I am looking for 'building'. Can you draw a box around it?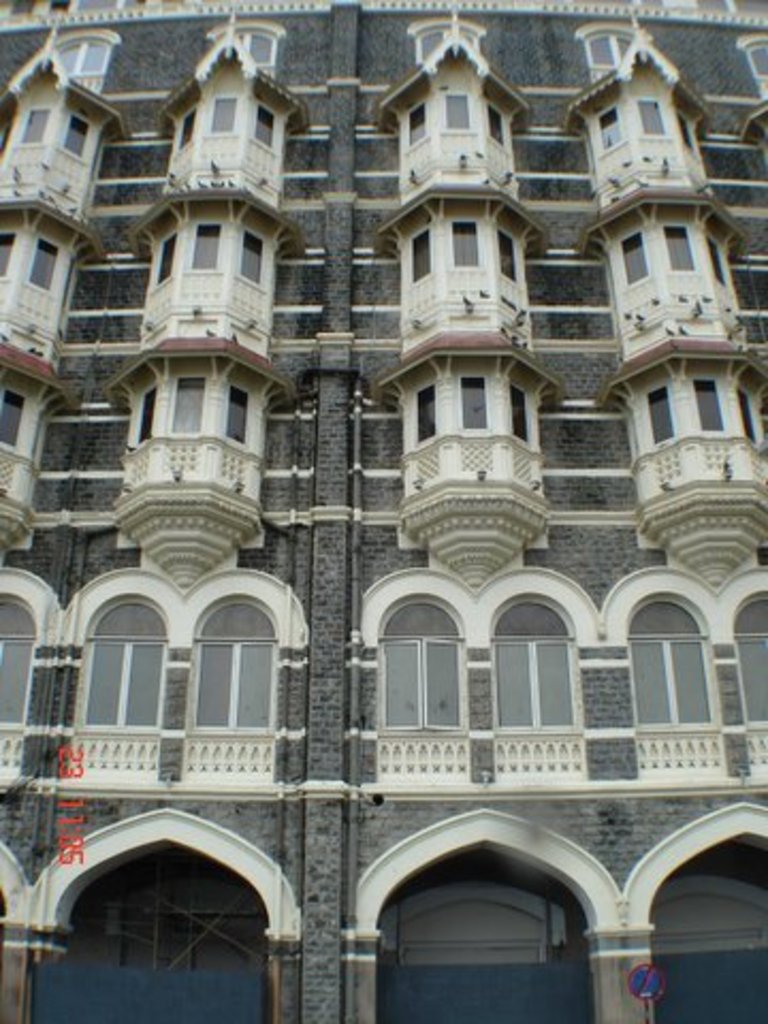
Sure, the bounding box is box=[0, 0, 766, 1022].
